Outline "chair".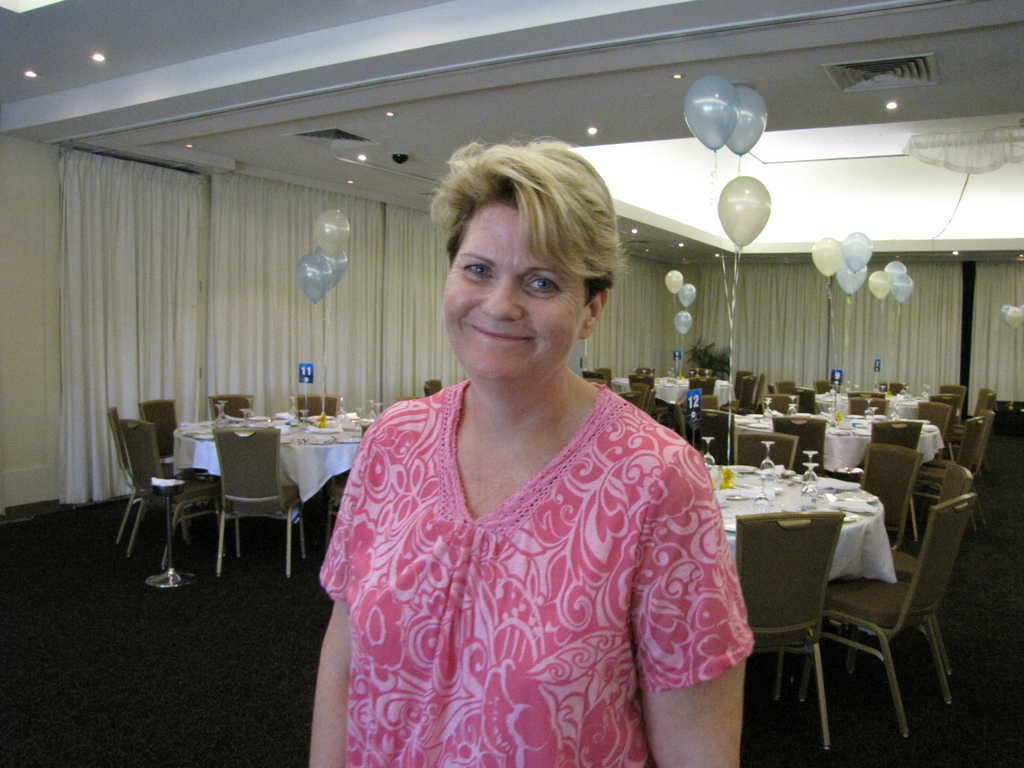
Outline: (x1=849, y1=399, x2=892, y2=415).
